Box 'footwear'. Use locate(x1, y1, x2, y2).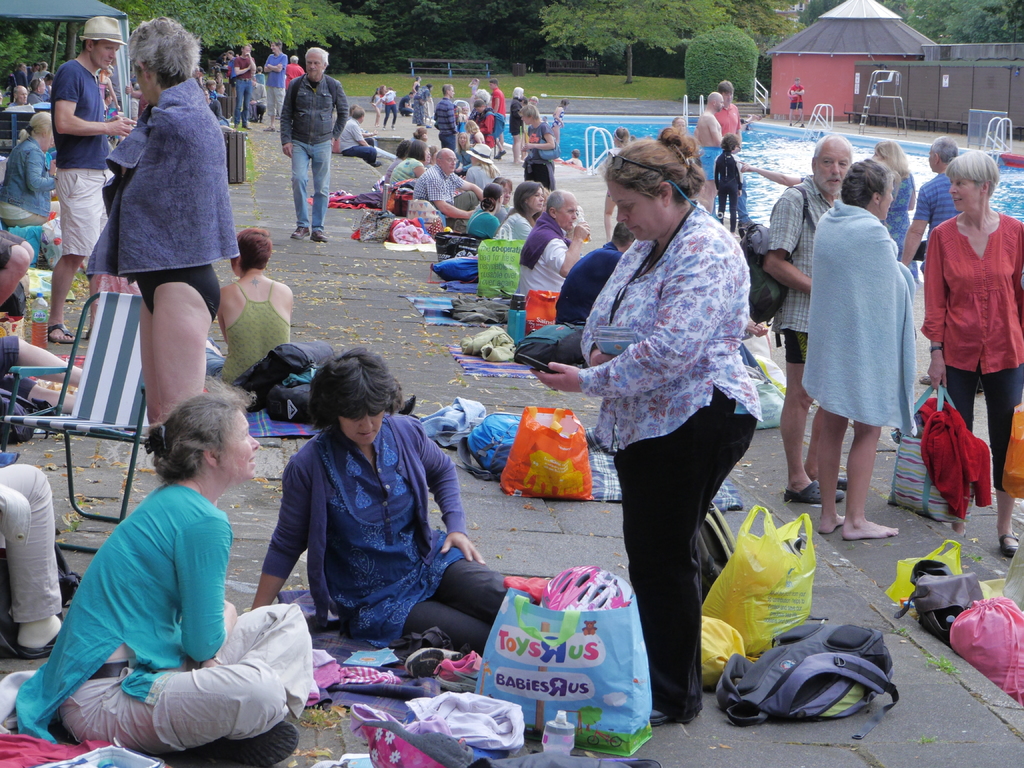
locate(310, 228, 325, 241).
